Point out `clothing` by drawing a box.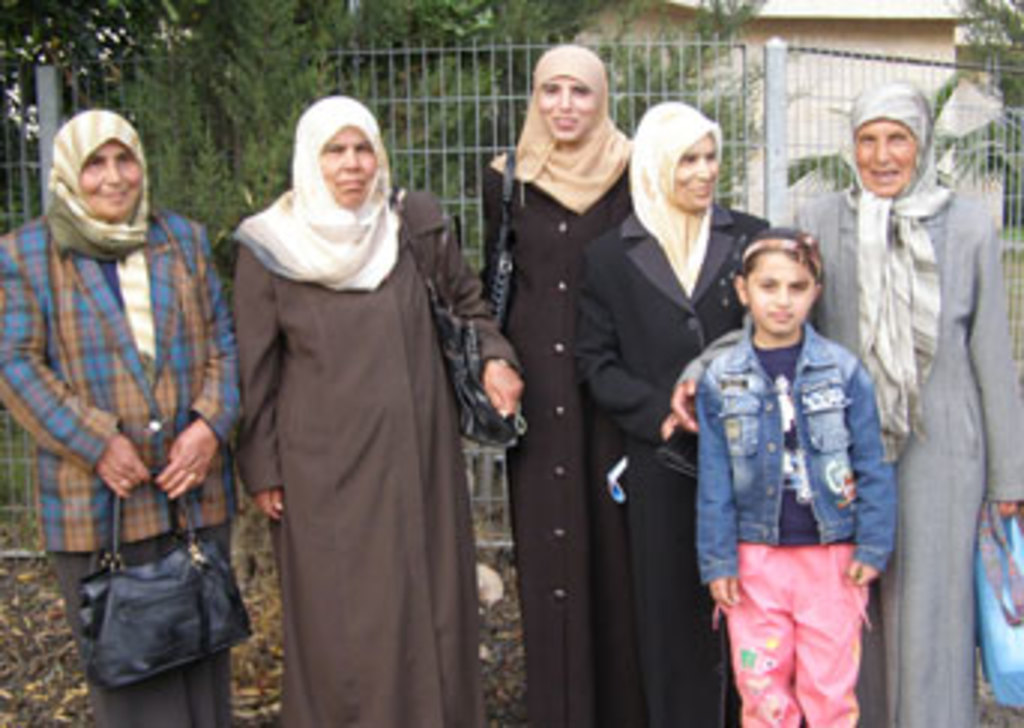
box(674, 78, 1021, 725).
